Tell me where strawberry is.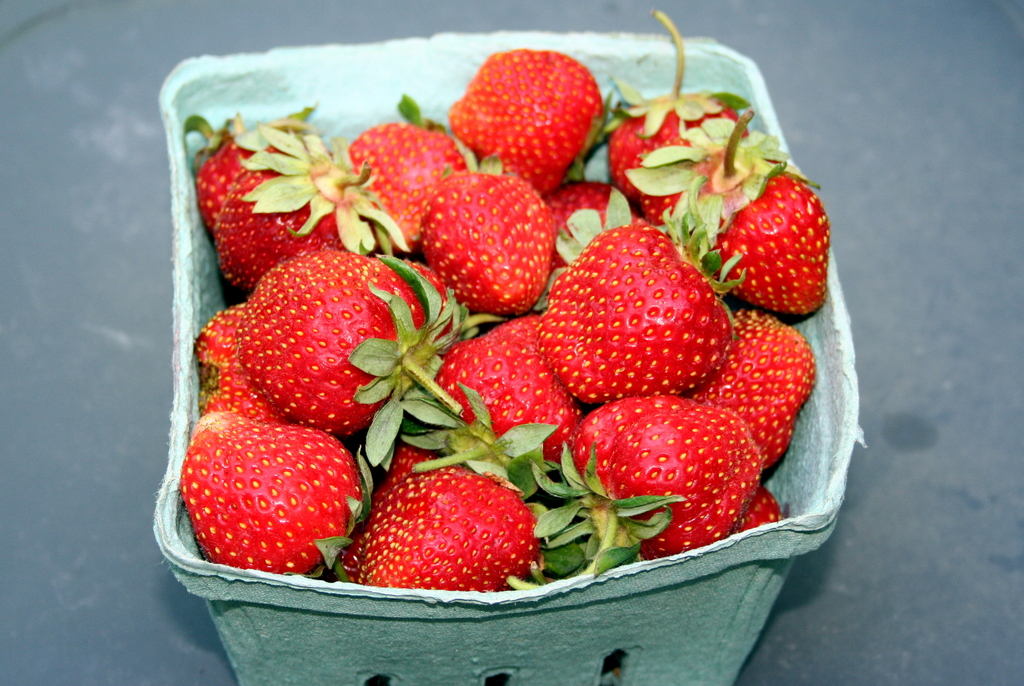
strawberry is at rect(349, 367, 550, 616).
